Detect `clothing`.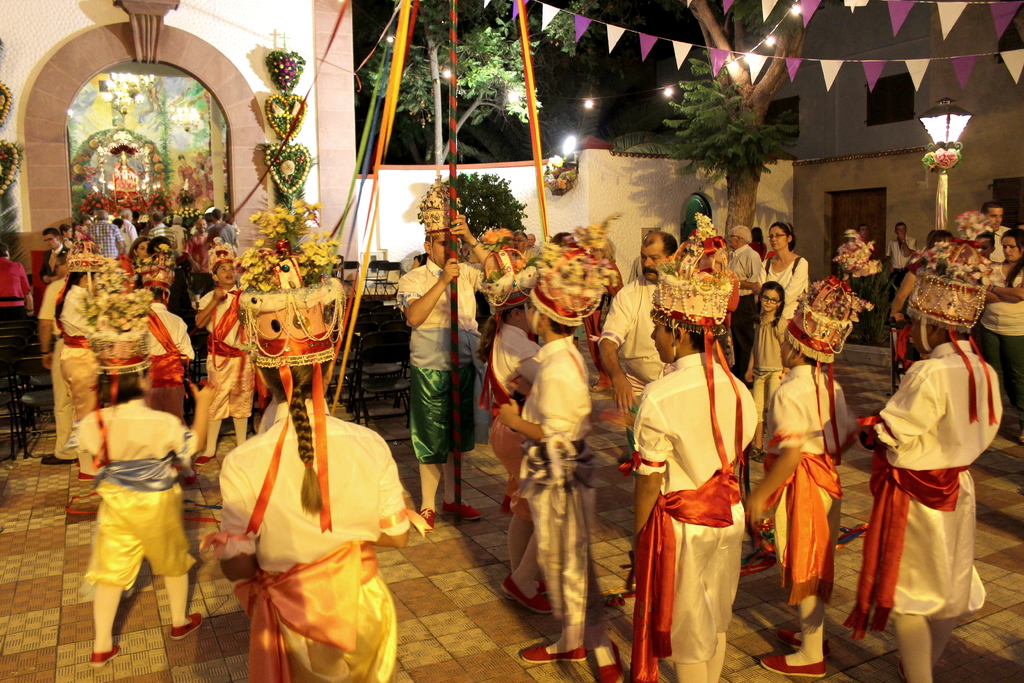
Detected at <bbox>985, 226, 1012, 265</bbox>.
